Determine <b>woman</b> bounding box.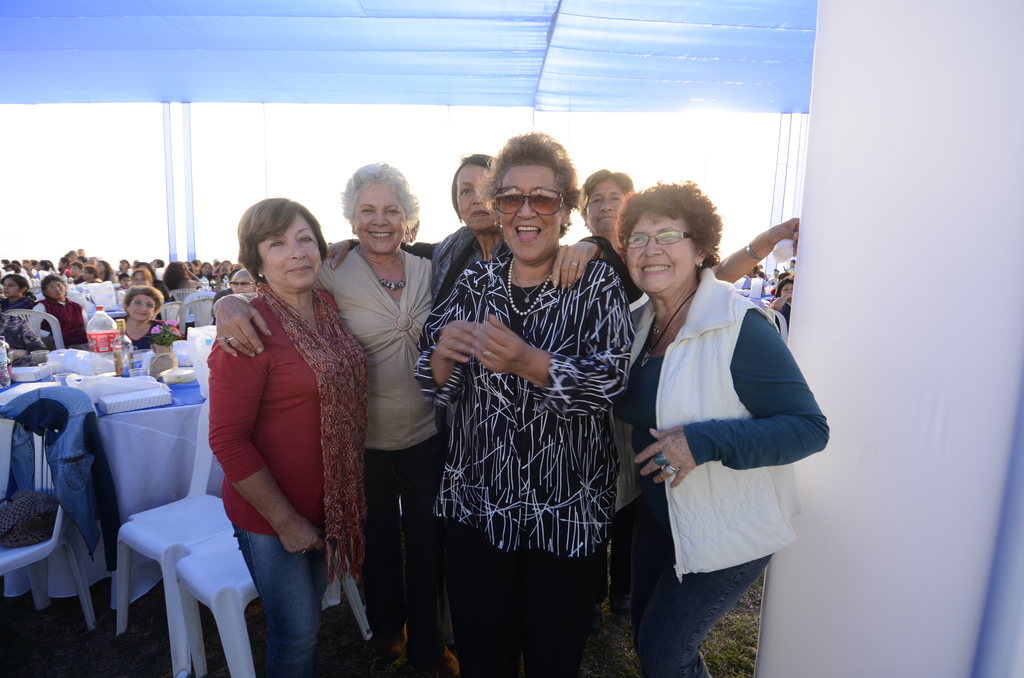
Determined: (left=123, top=286, right=162, bottom=349).
